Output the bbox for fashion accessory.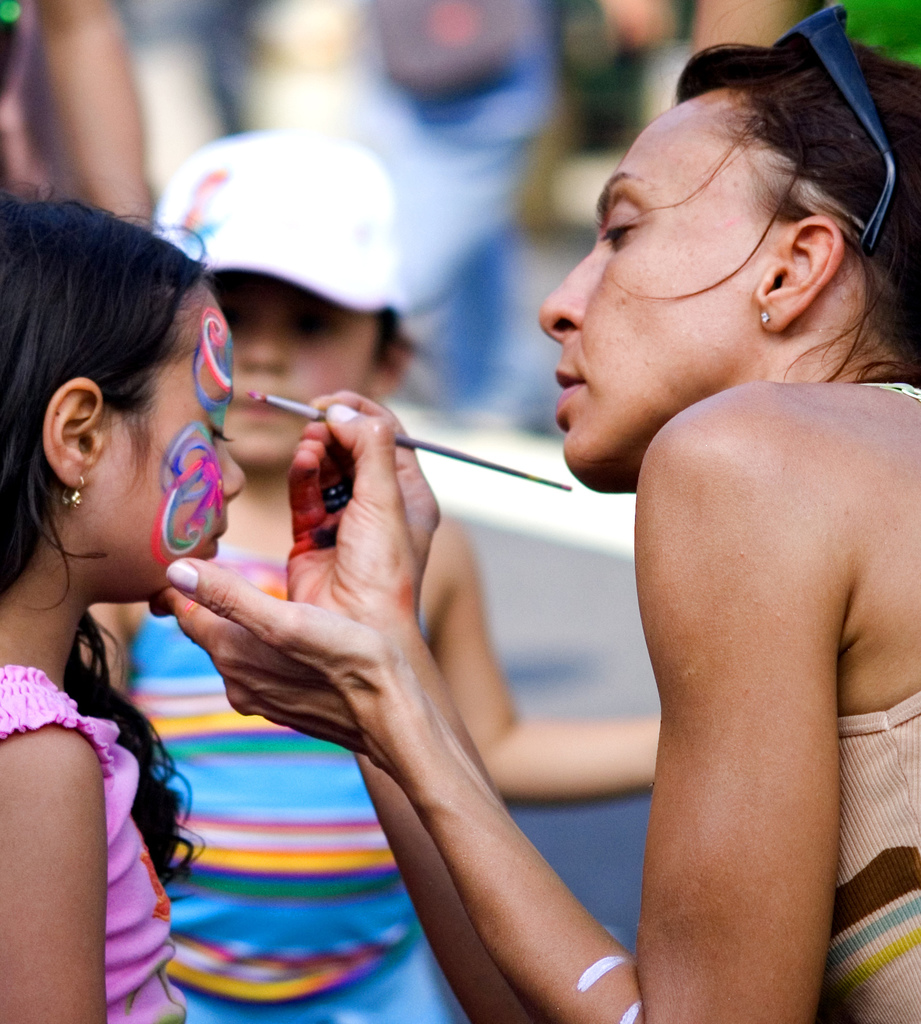
pyautogui.locateOnScreen(758, 308, 773, 328).
